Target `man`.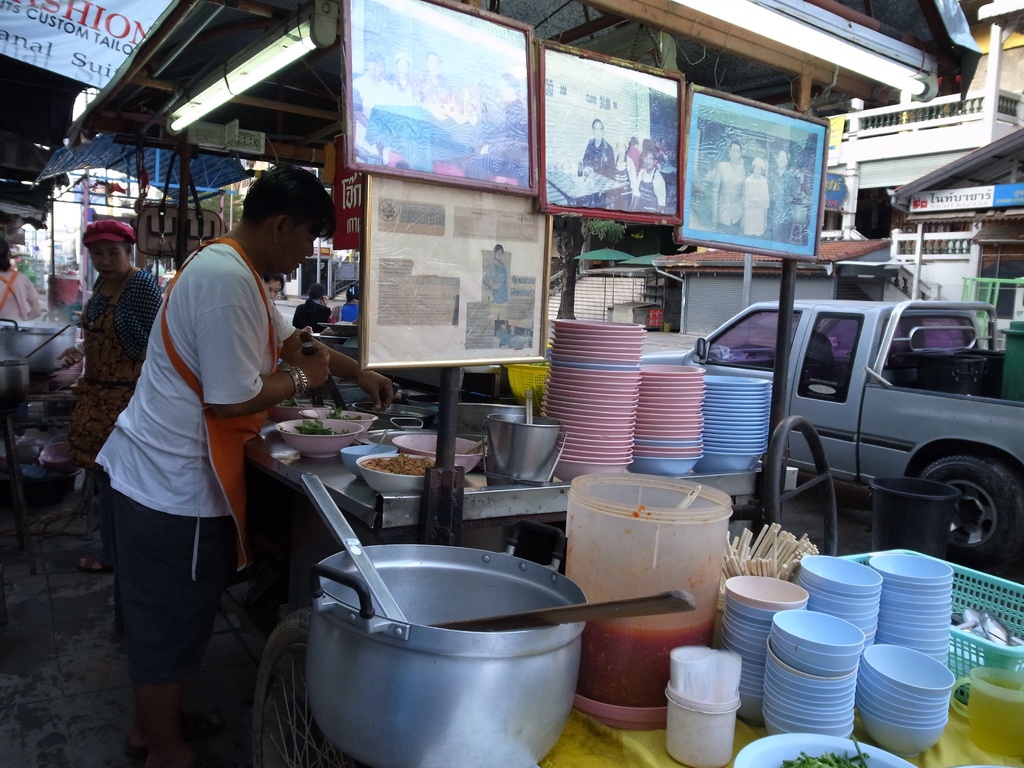
Target region: bbox=(711, 140, 746, 233).
